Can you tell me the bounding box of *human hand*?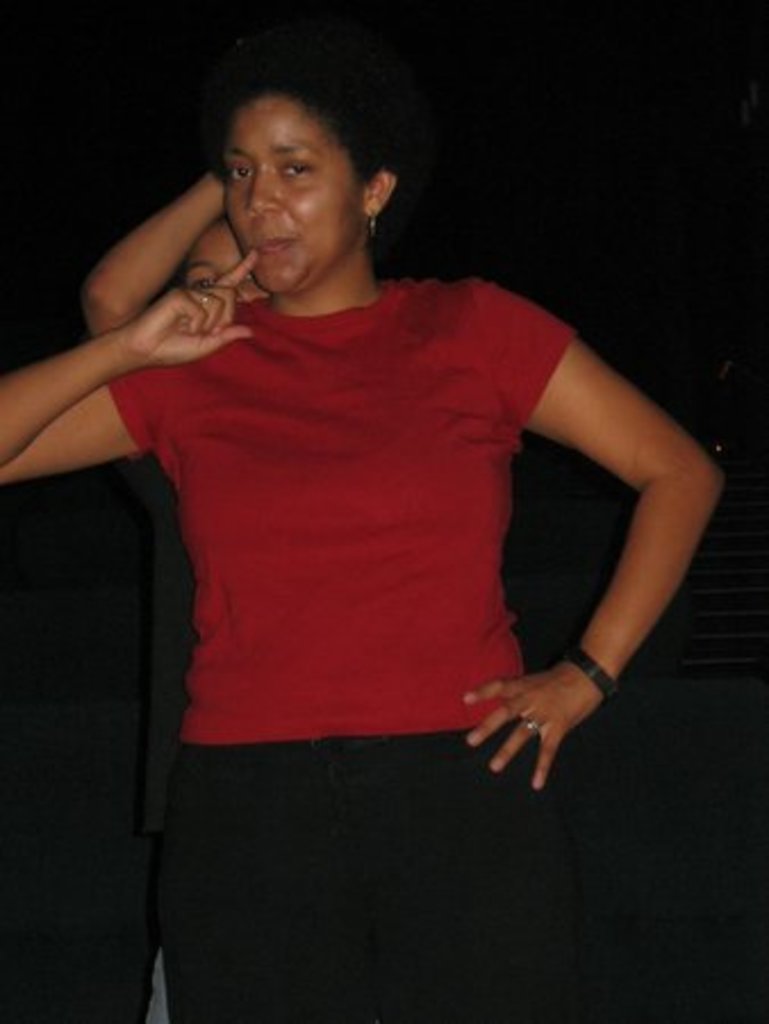
Rect(125, 248, 255, 366).
